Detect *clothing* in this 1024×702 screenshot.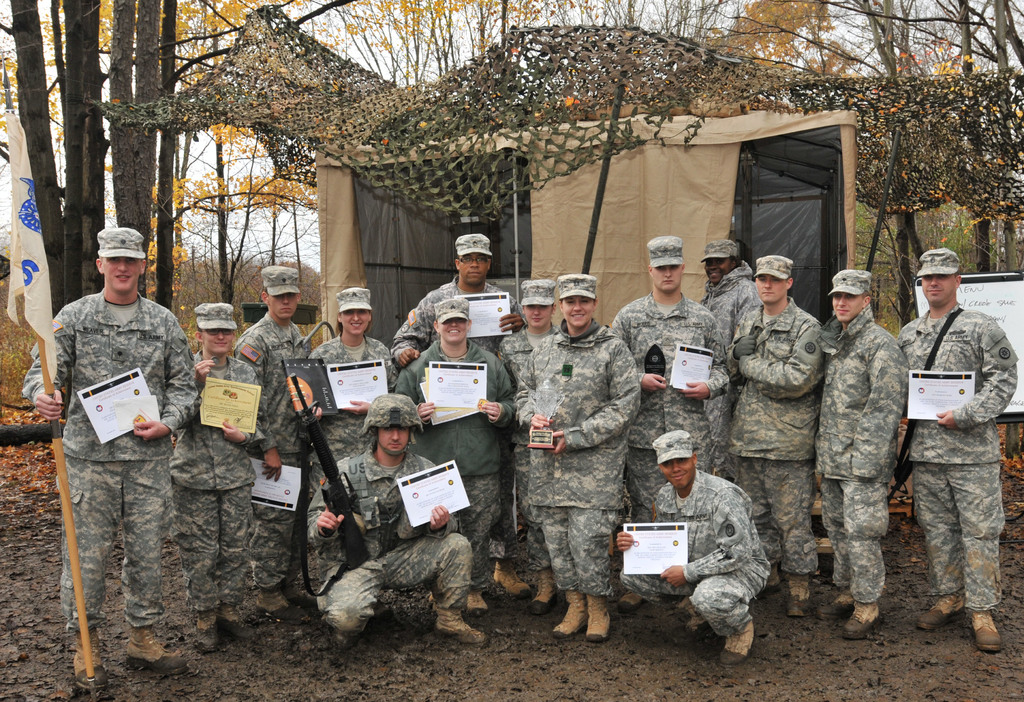
Detection: rect(42, 233, 200, 642).
